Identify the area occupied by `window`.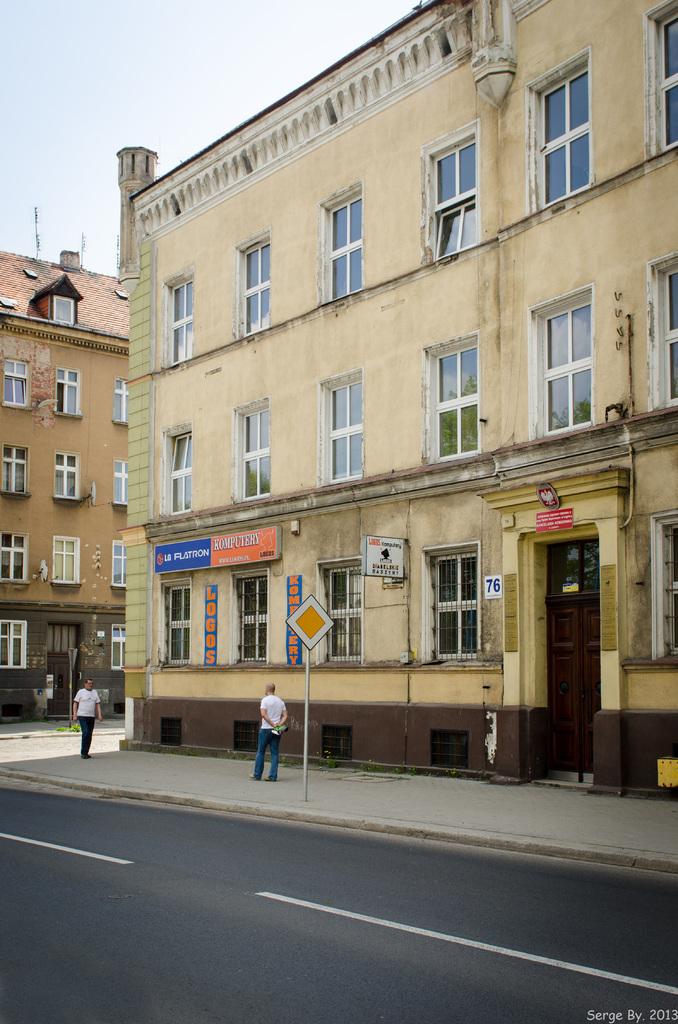
Area: x1=433 y1=554 x2=476 y2=659.
